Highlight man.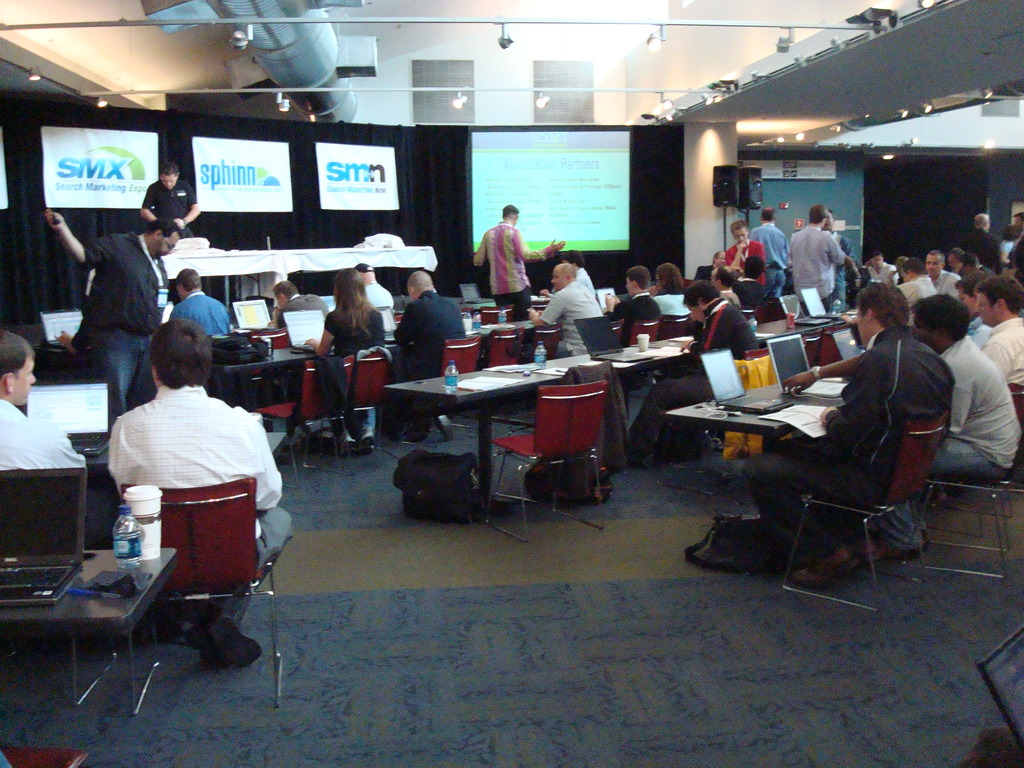
Highlighted region: {"left": 973, "top": 207, "right": 1004, "bottom": 269}.
